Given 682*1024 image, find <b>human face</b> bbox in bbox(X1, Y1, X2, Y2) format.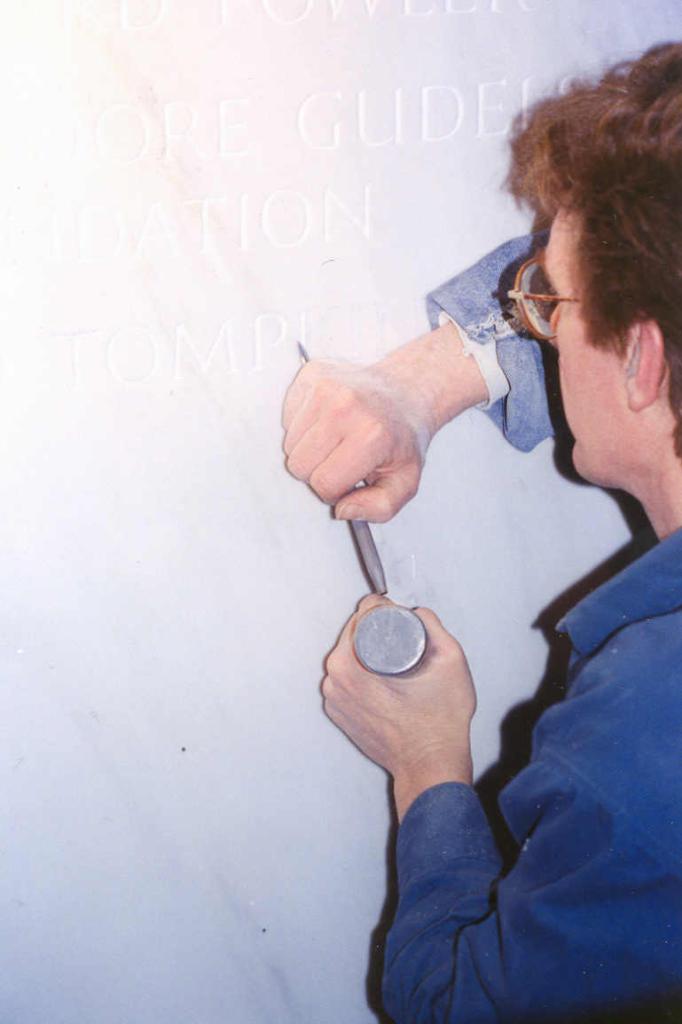
bbox(544, 191, 637, 488).
